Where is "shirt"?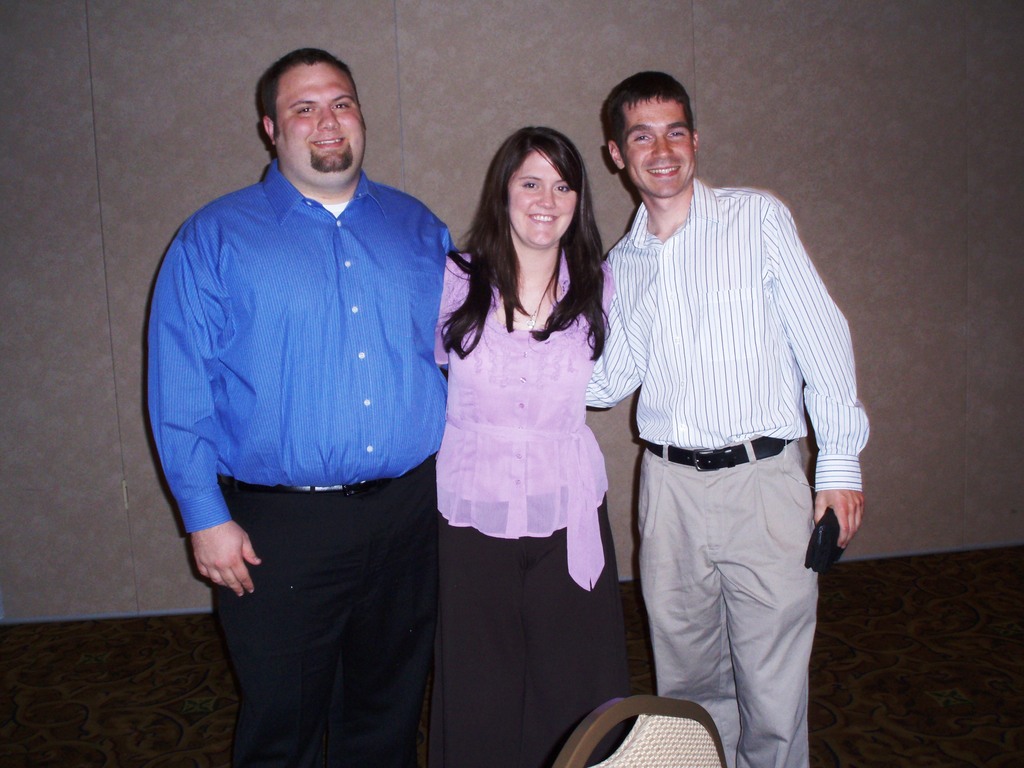
bbox(601, 140, 852, 588).
